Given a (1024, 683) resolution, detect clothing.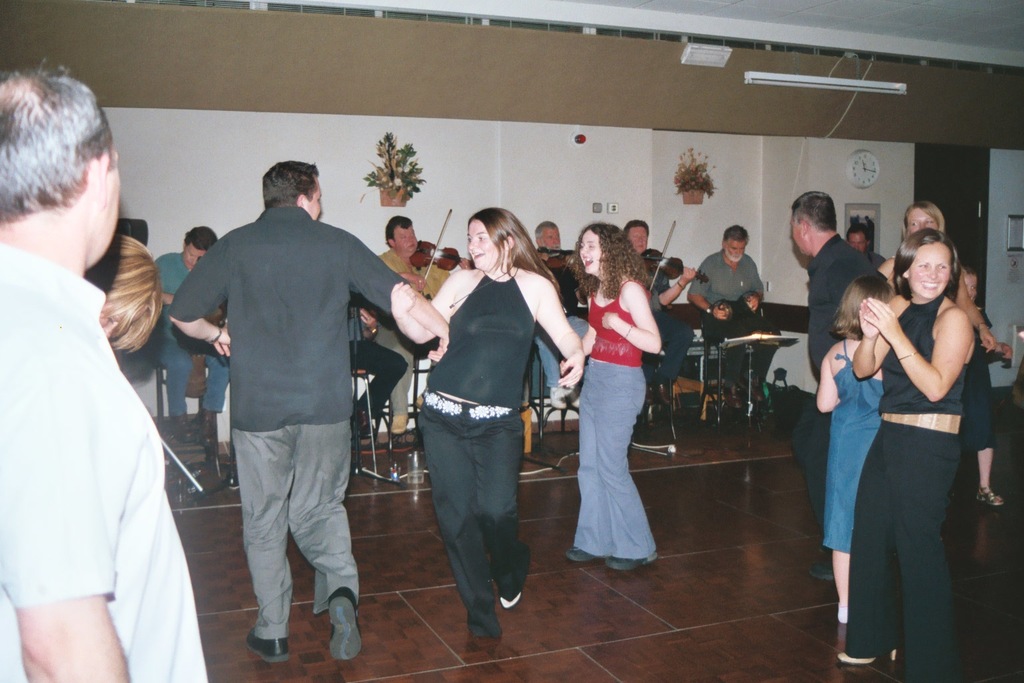
347, 295, 408, 415.
